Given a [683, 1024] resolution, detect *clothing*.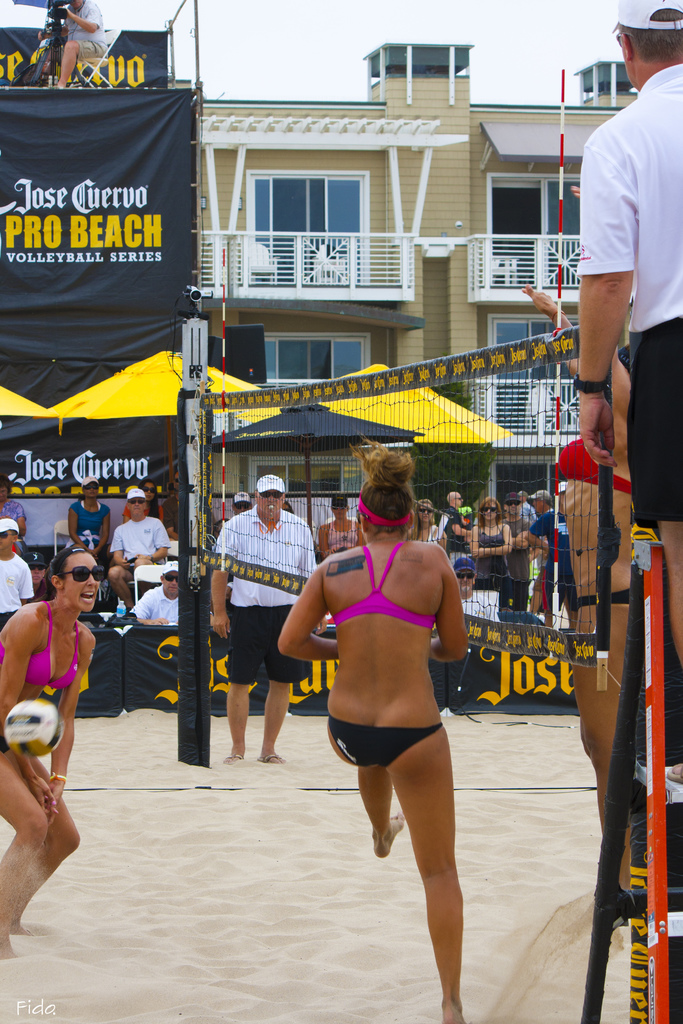
{"left": 572, "top": 63, "right": 682, "bottom": 530}.
